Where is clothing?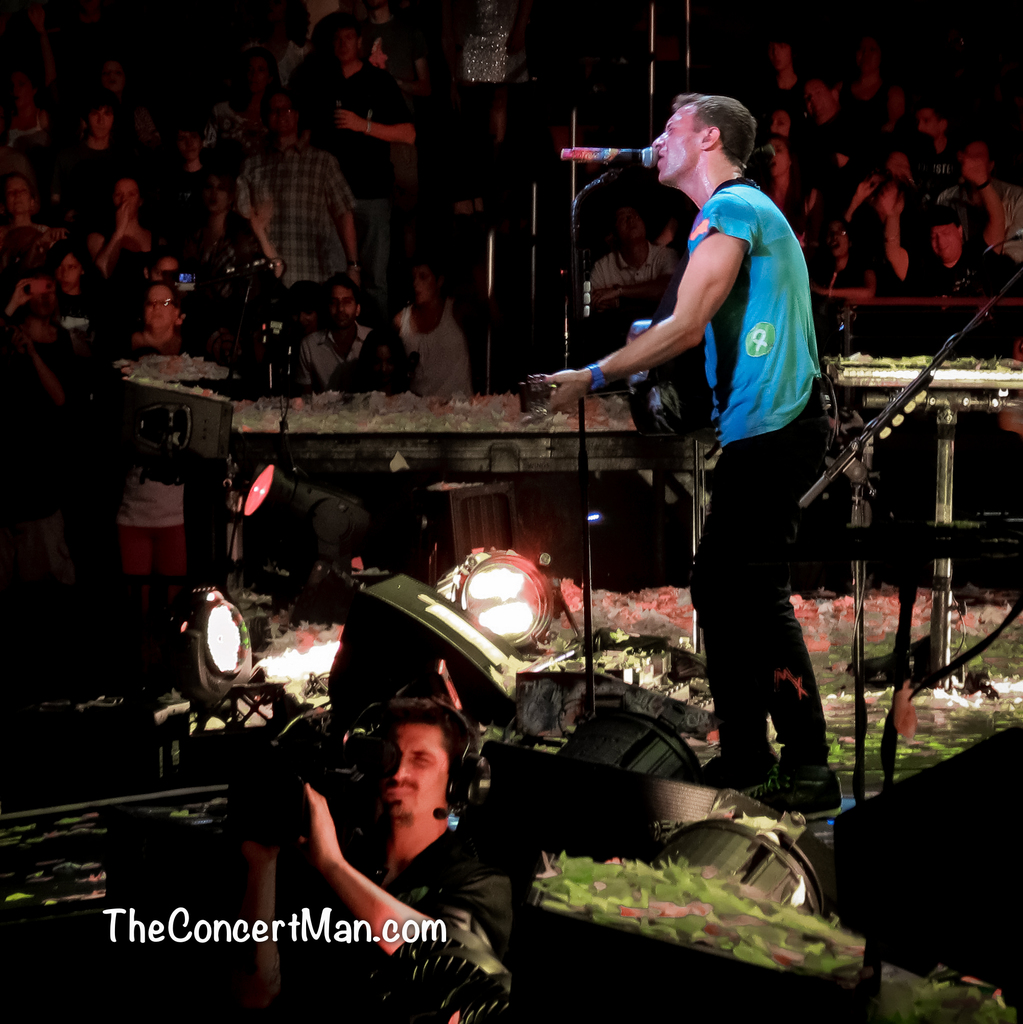
select_region(895, 242, 1015, 534).
